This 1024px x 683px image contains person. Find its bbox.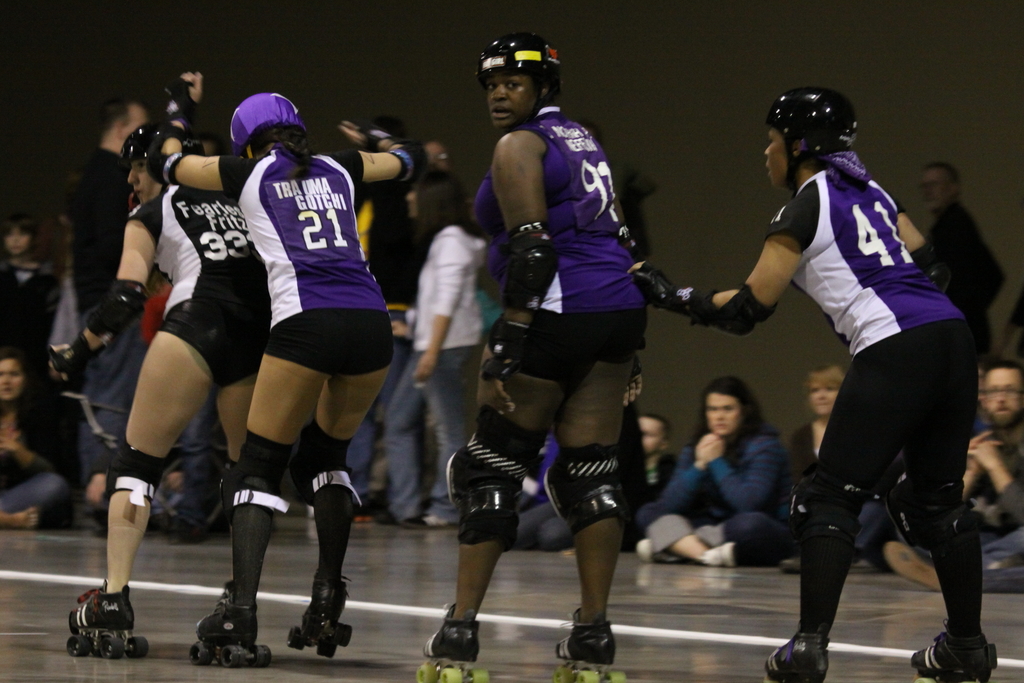
[441, 16, 686, 682].
